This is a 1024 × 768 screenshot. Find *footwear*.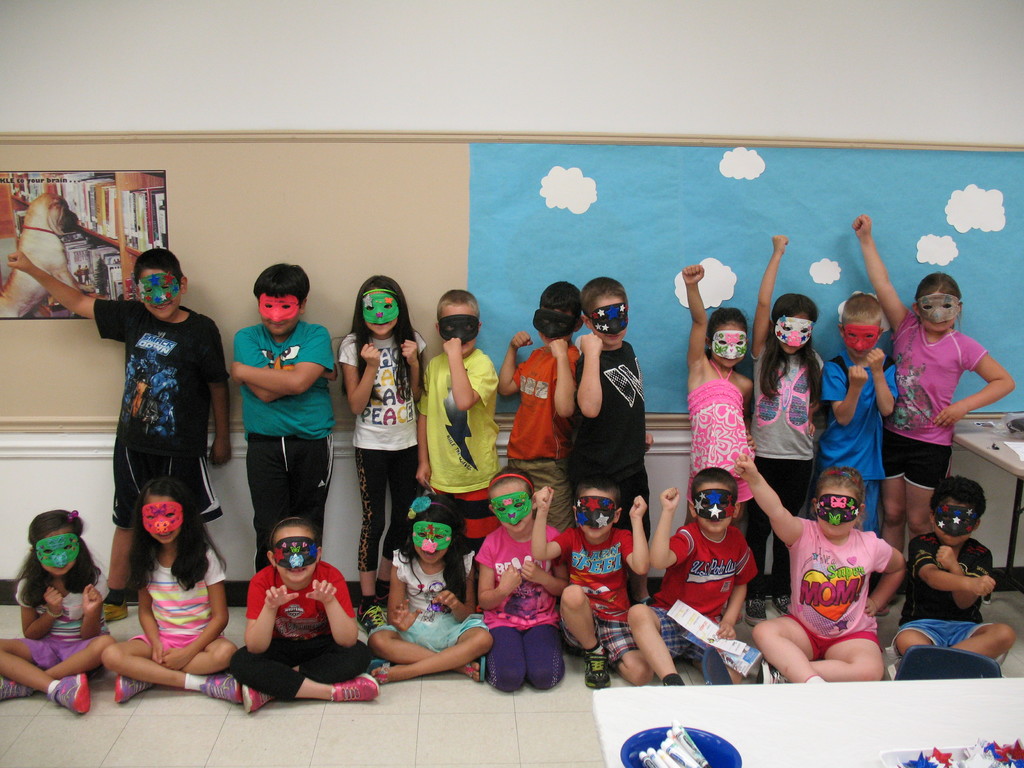
Bounding box: crop(657, 676, 681, 693).
